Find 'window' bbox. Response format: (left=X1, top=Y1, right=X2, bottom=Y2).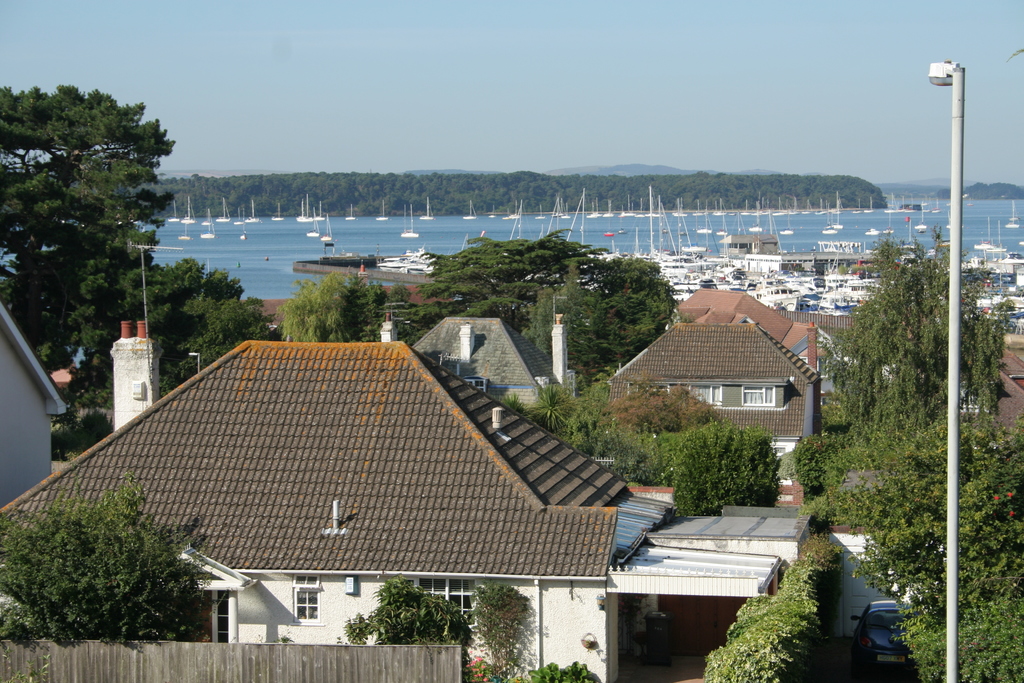
(left=291, top=574, right=323, bottom=627).
